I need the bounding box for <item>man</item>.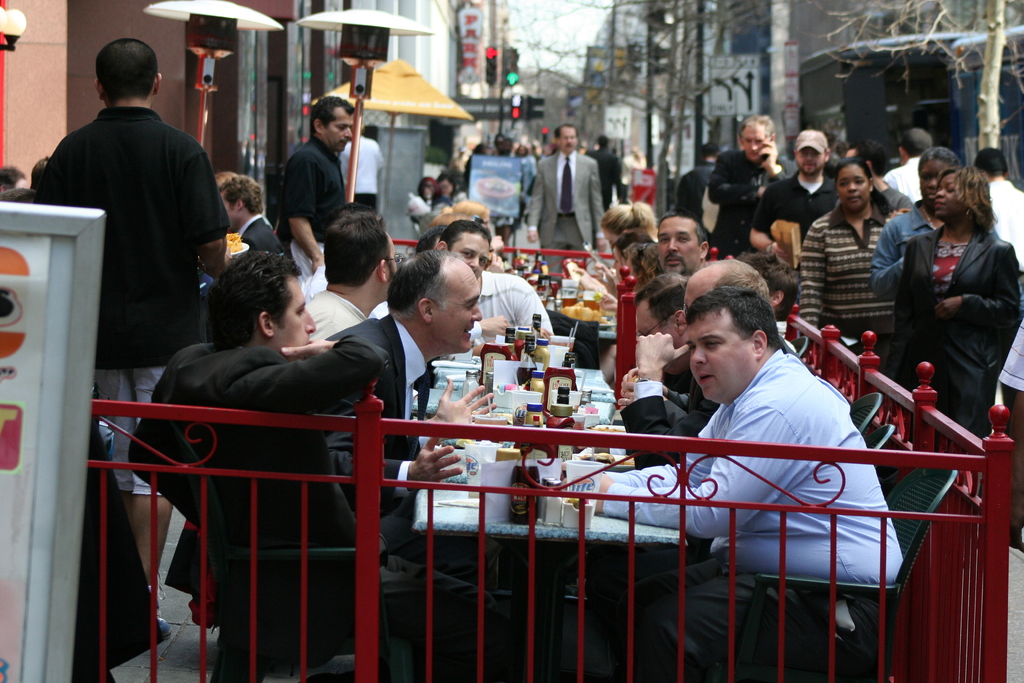
Here it is: l=35, t=33, r=229, b=643.
